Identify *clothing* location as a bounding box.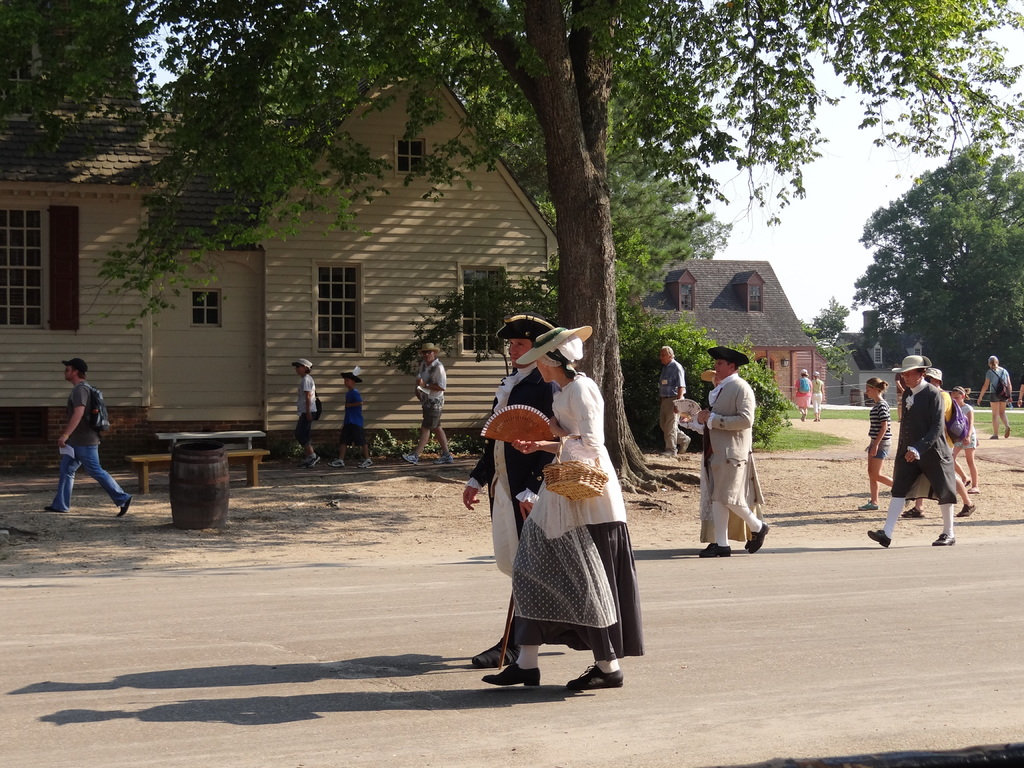
x1=52 y1=386 x2=127 y2=513.
